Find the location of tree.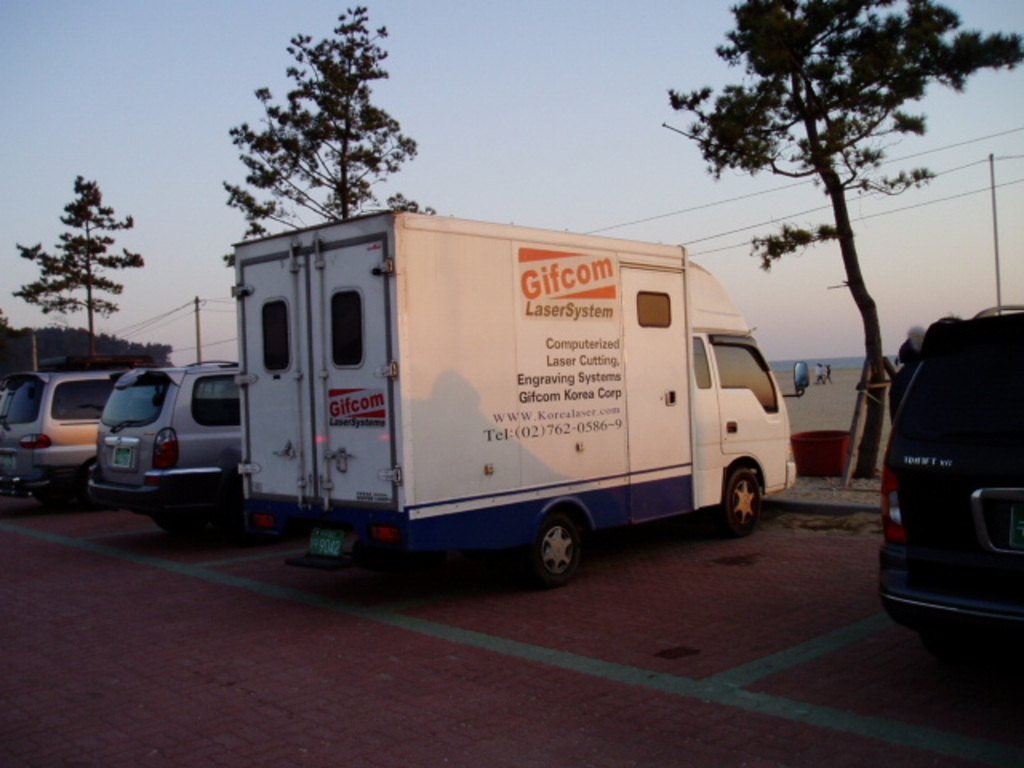
Location: (left=210, top=0, right=448, bottom=240).
